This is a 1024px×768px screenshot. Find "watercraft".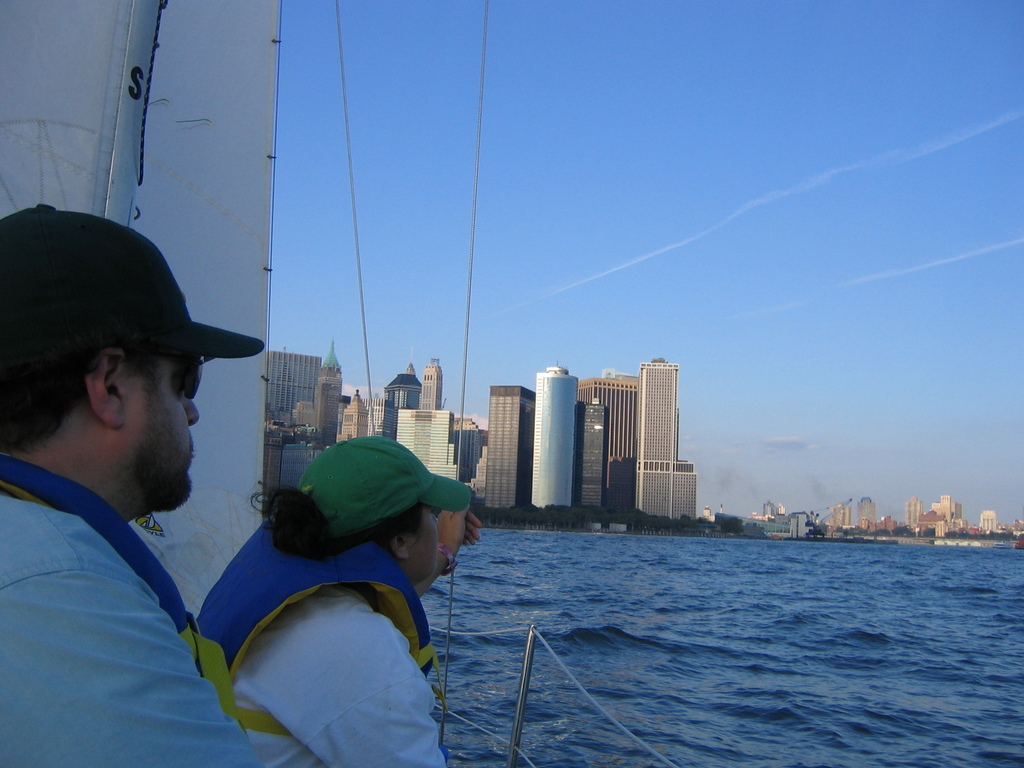
Bounding box: rect(2, 0, 687, 767).
